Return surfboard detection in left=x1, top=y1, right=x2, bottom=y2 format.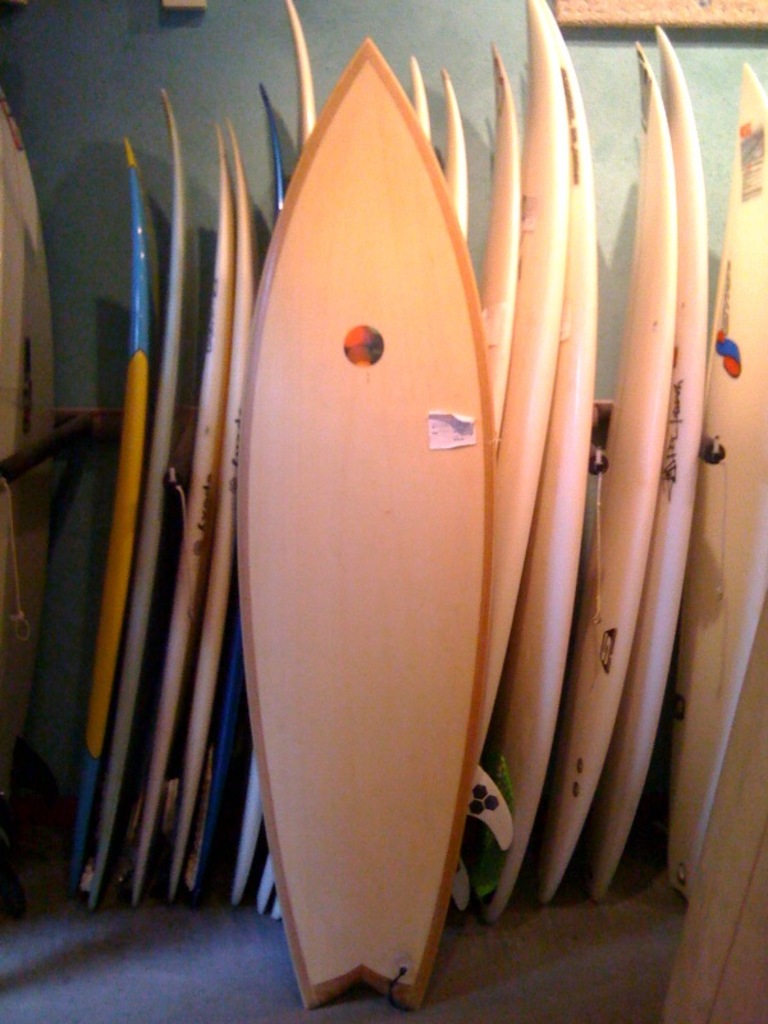
left=673, top=52, right=767, bottom=904.
